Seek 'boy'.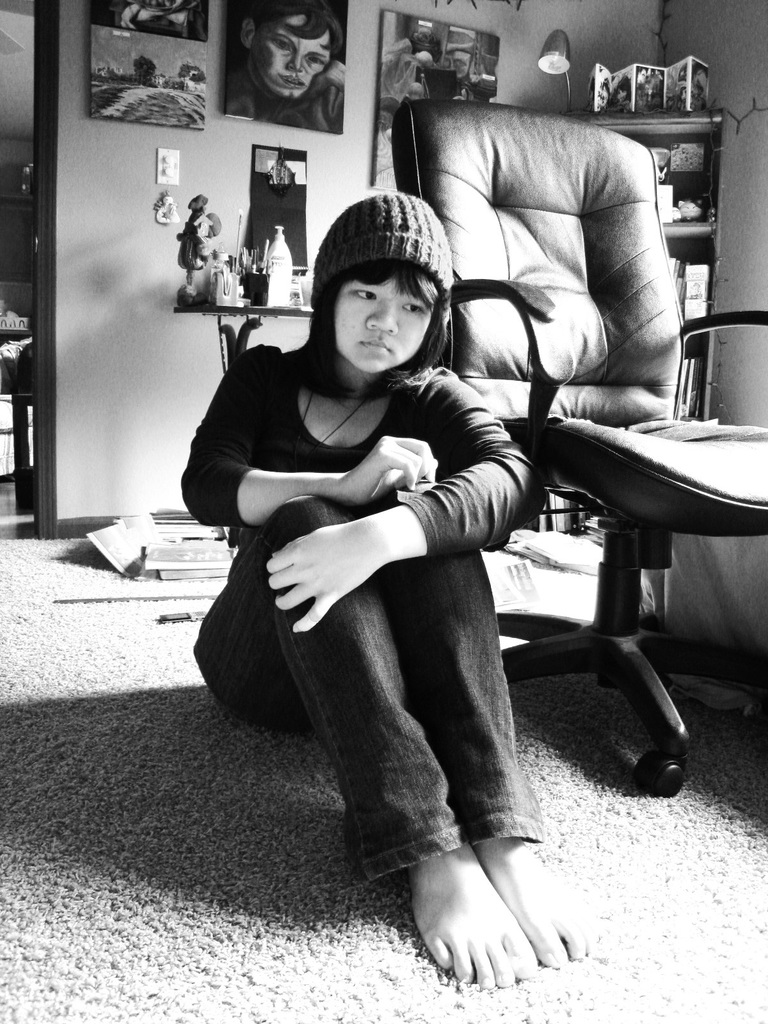
x1=173, y1=190, x2=584, y2=924.
